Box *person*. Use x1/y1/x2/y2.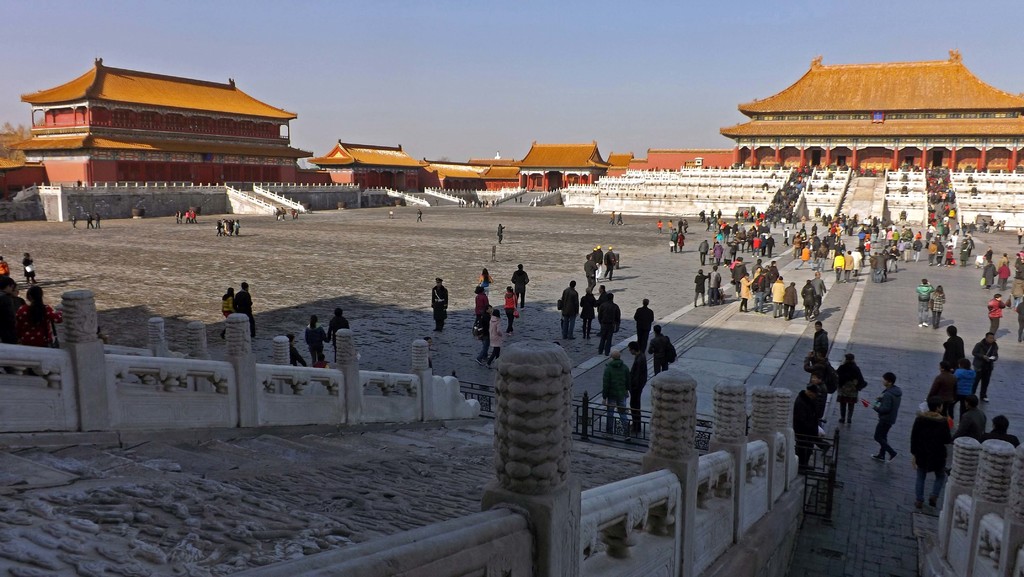
503/283/516/333.
